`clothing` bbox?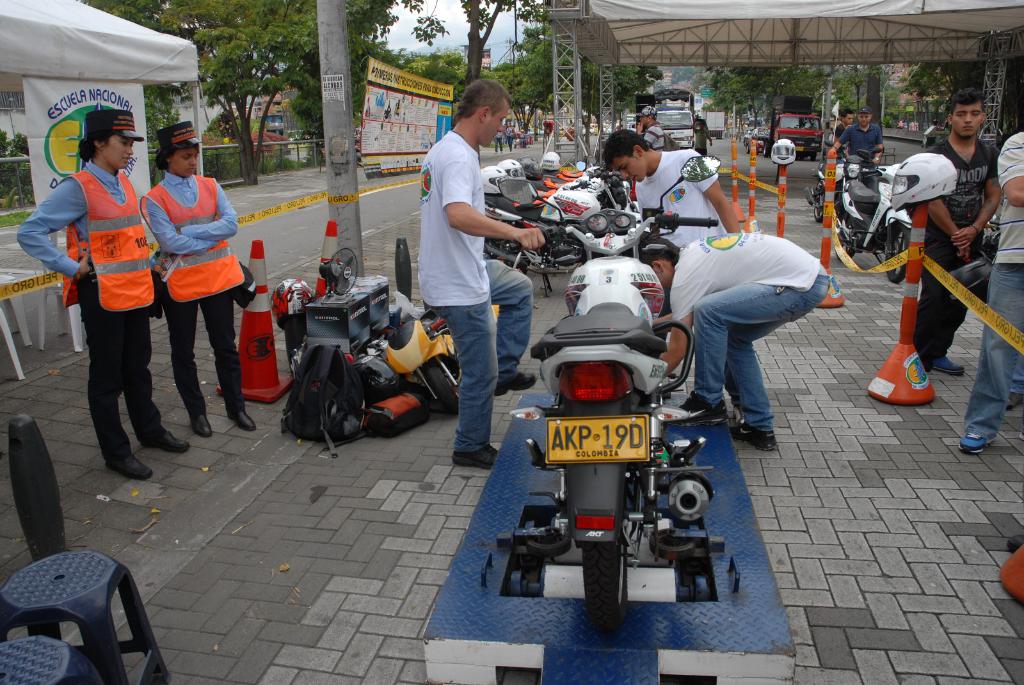
15 156 171 457
